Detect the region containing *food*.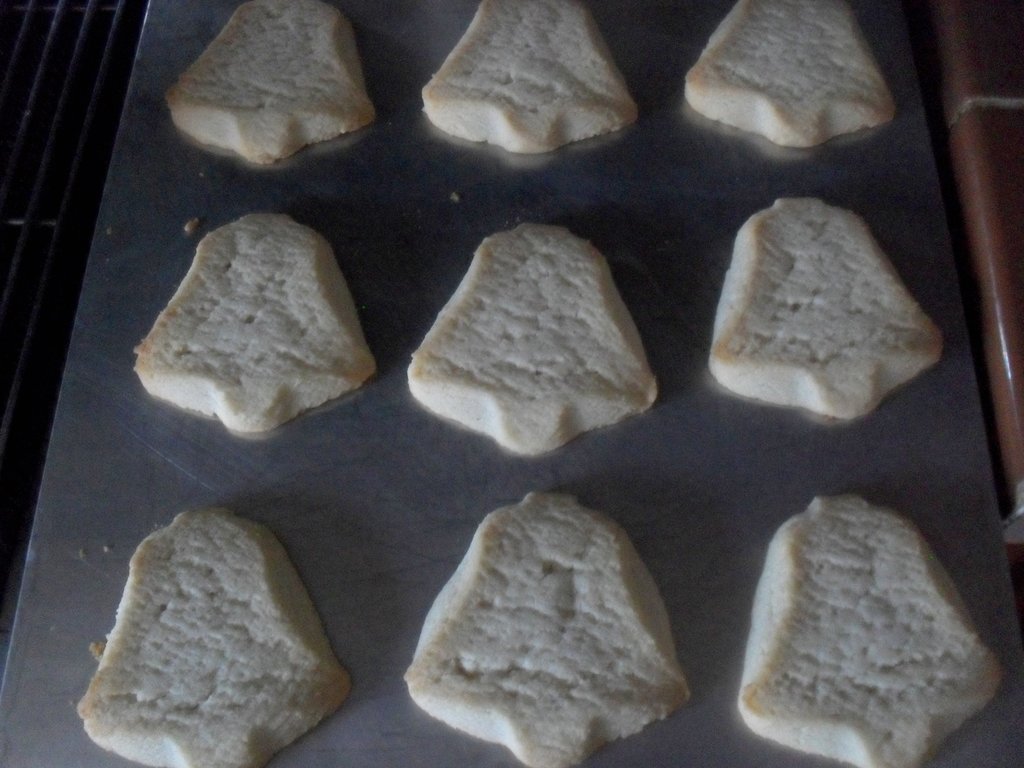
BBox(705, 193, 945, 426).
